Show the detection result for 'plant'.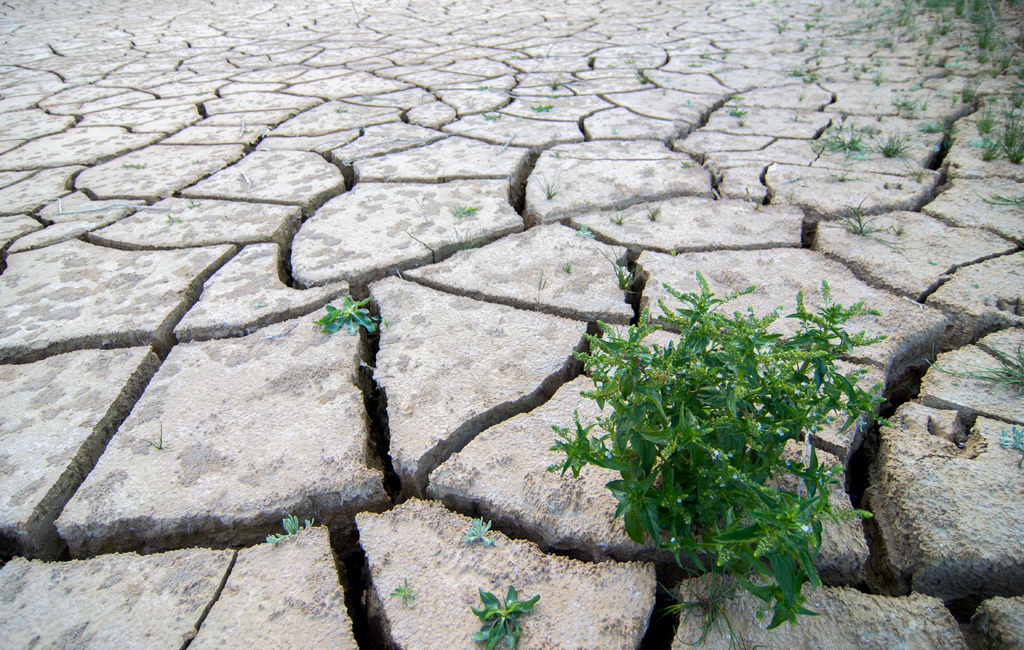
x1=463, y1=514, x2=498, y2=543.
